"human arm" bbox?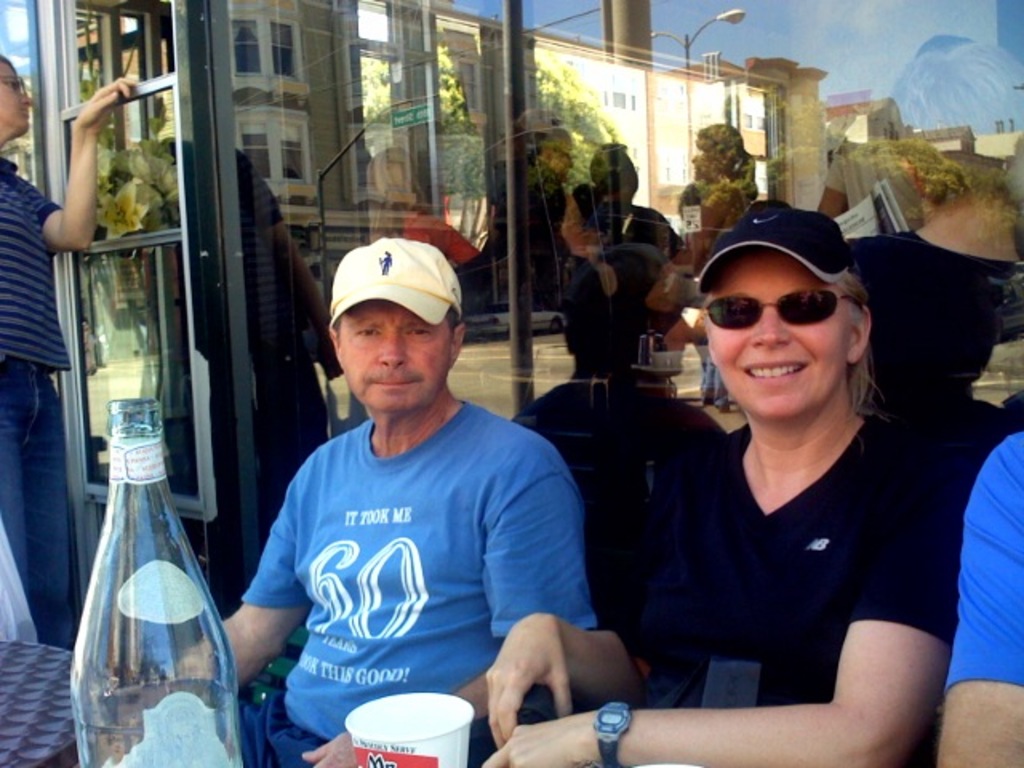
pyautogui.locateOnScreen(32, 69, 139, 254)
